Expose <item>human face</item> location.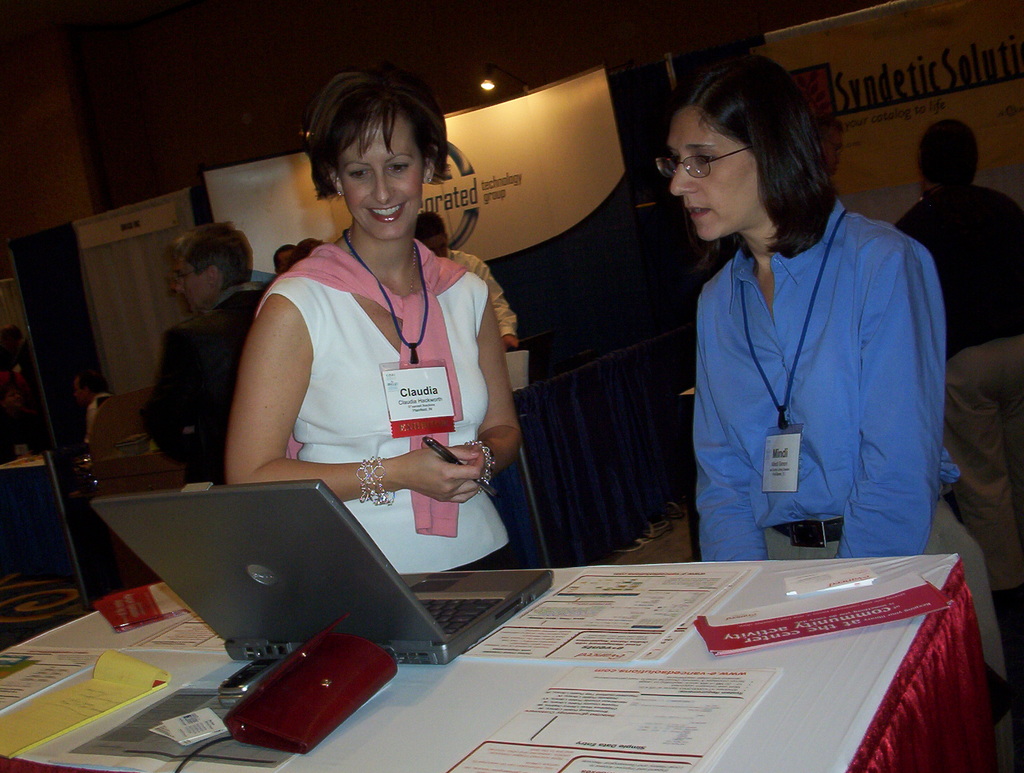
Exposed at left=663, top=104, right=756, bottom=238.
